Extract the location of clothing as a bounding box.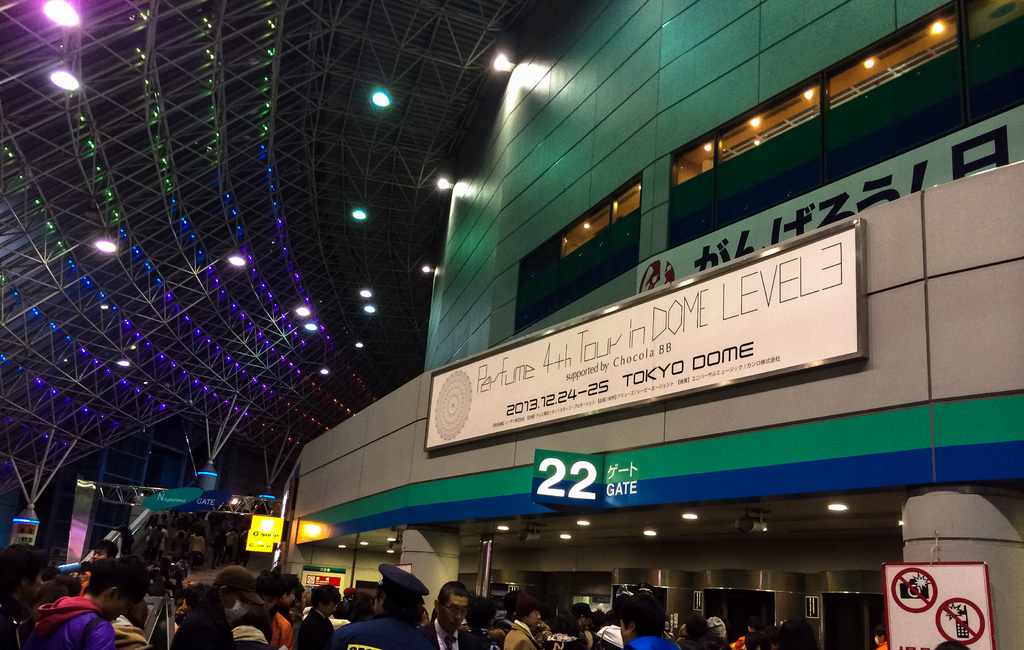
Rect(291, 606, 338, 649).
